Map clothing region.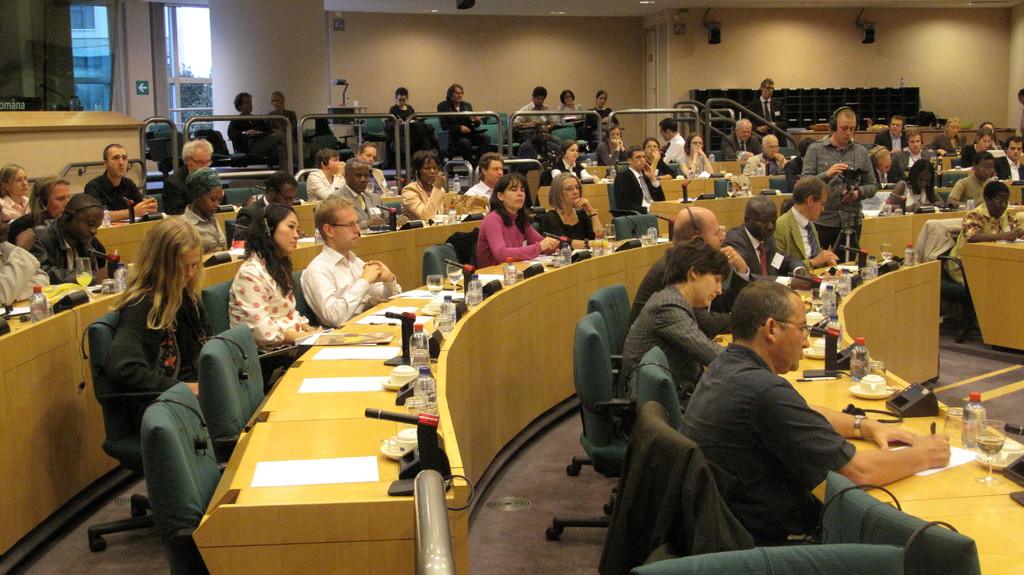
Mapped to BBox(616, 284, 729, 416).
